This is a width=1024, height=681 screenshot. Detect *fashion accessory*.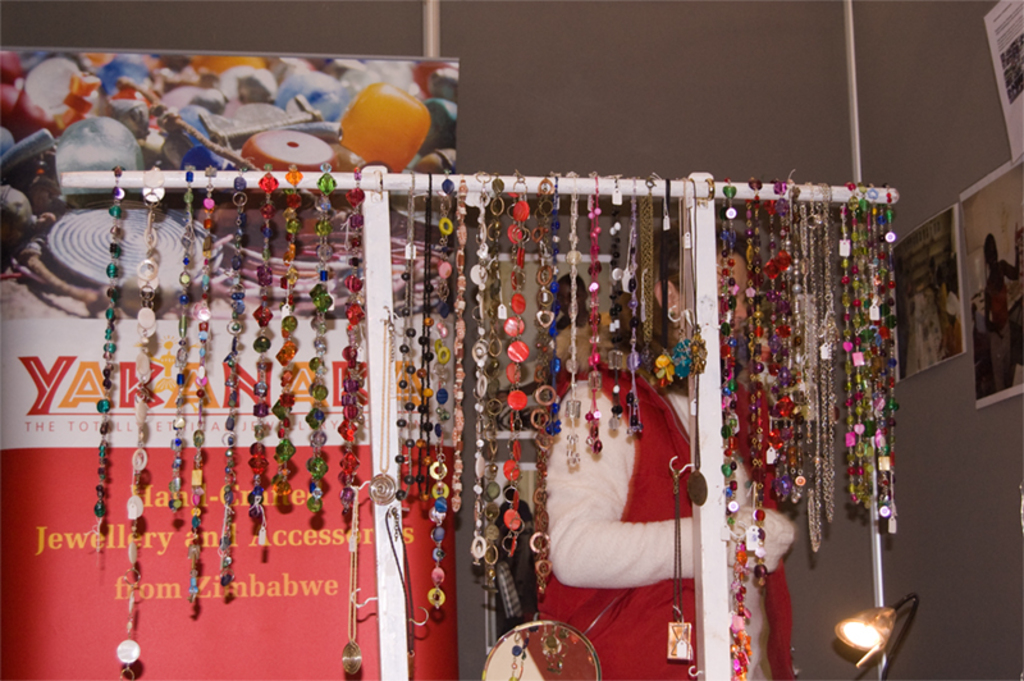
detection(91, 166, 116, 570).
